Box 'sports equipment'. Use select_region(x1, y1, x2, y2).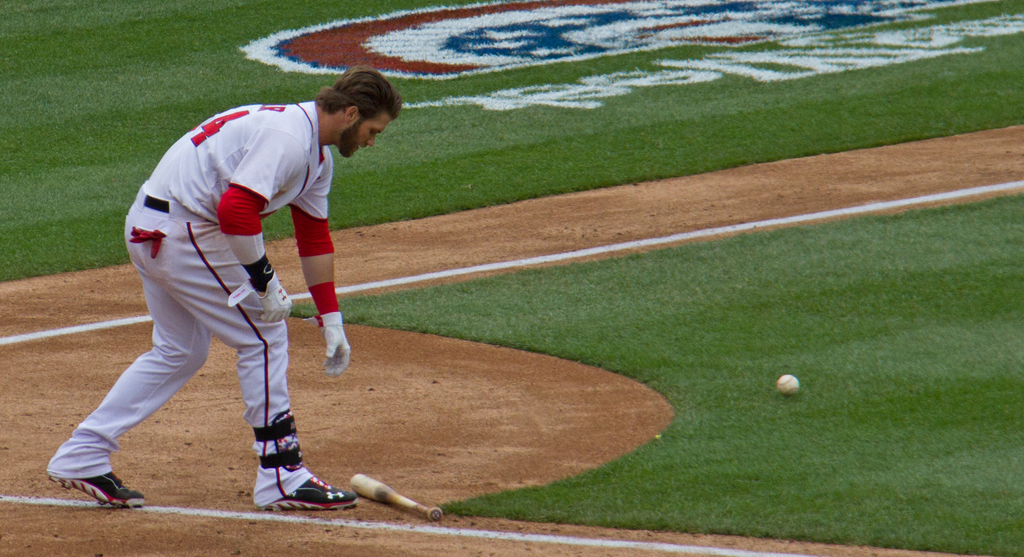
select_region(301, 310, 352, 381).
